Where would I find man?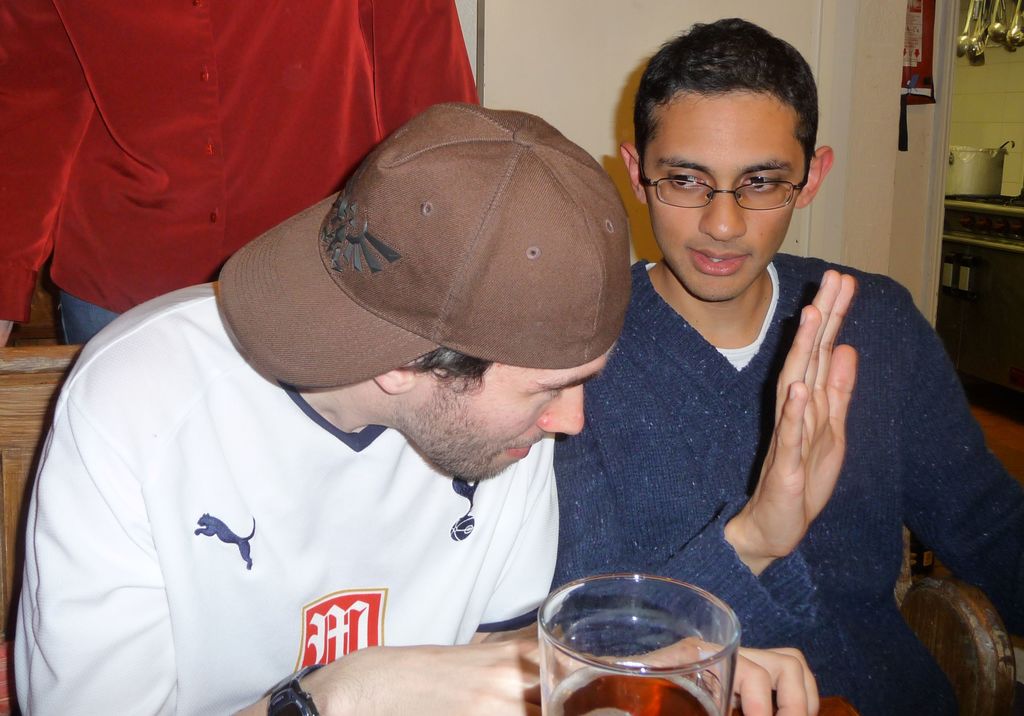
At pyautogui.locateOnScreen(0, 0, 480, 346).
